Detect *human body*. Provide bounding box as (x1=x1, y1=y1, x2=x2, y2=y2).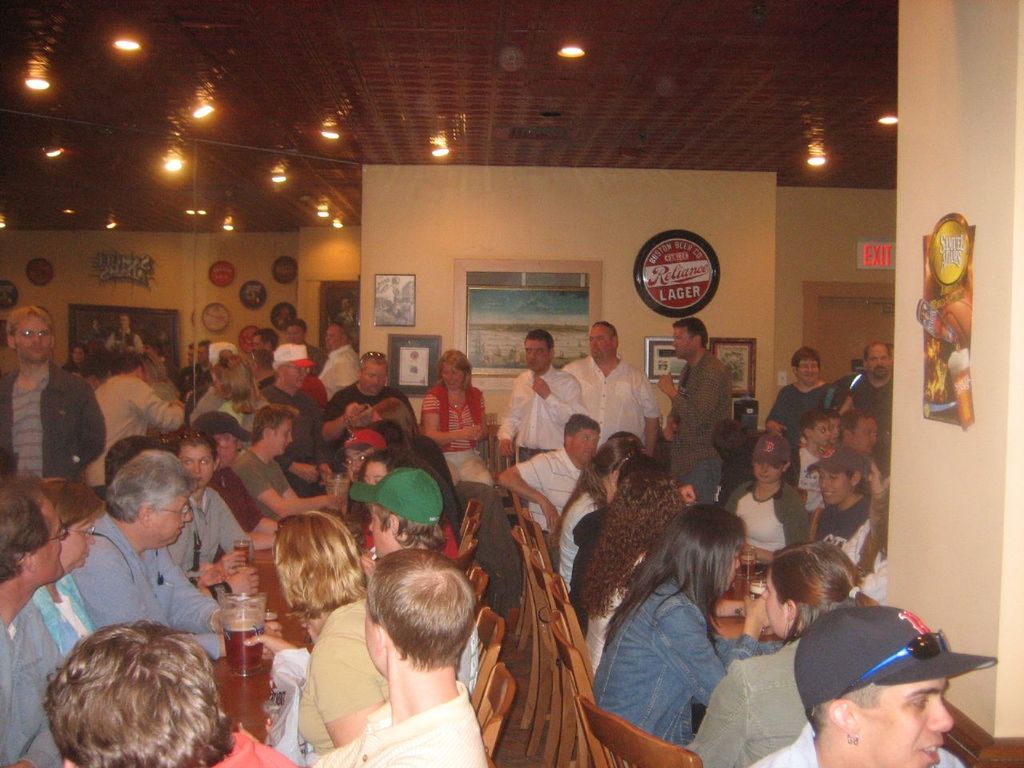
(x1=865, y1=449, x2=891, y2=498).
